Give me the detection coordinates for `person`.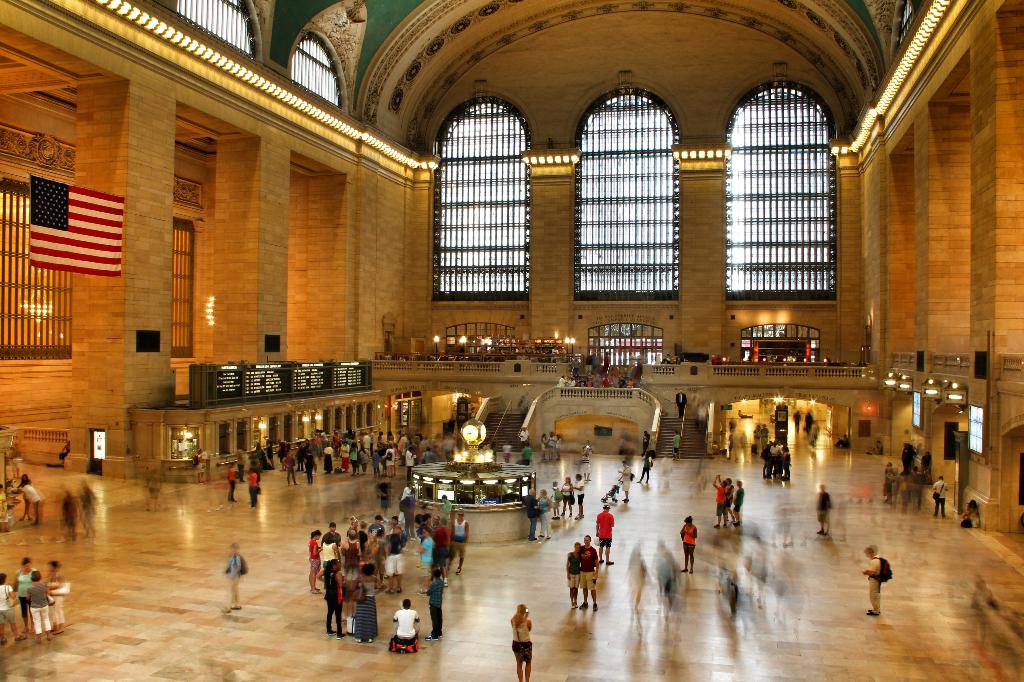
x1=673 y1=387 x2=687 y2=420.
